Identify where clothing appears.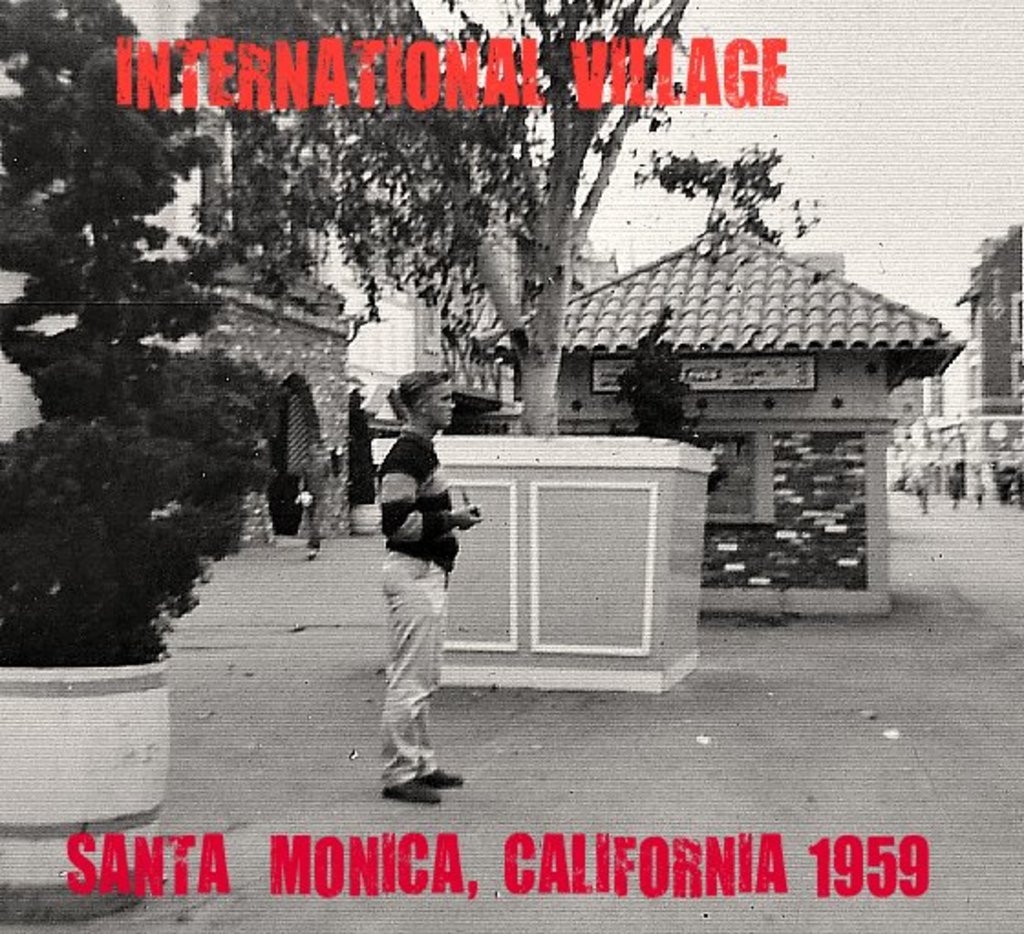
Appears at x1=375 y1=426 x2=475 y2=788.
